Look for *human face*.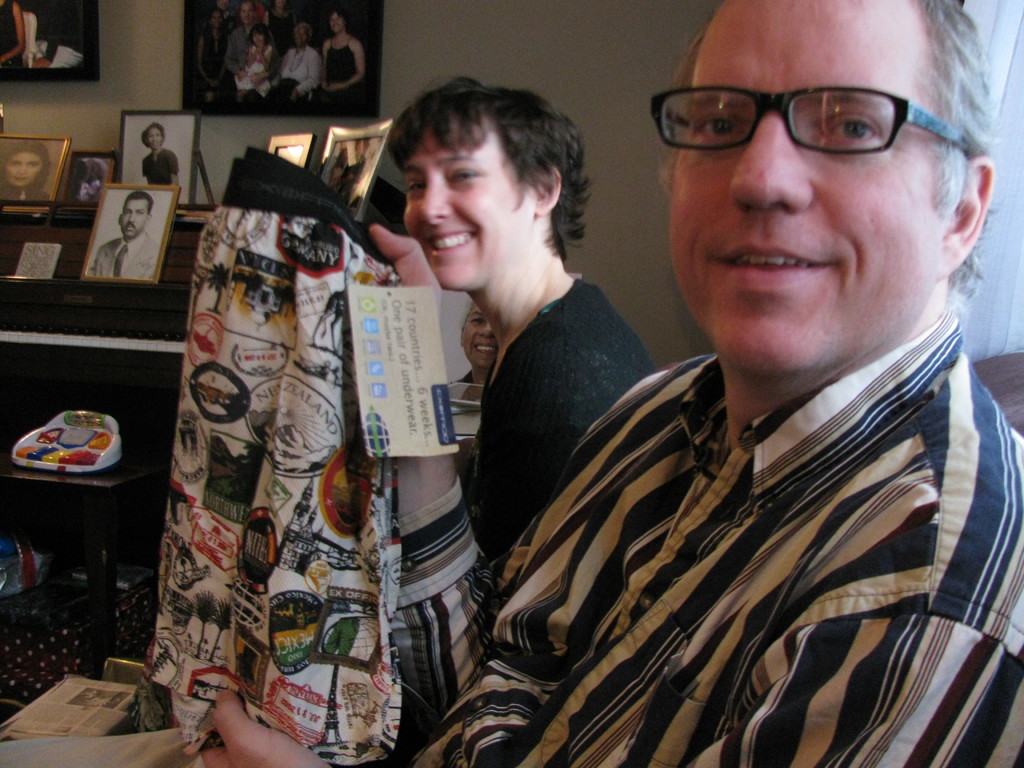
Found: 401,126,525,289.
